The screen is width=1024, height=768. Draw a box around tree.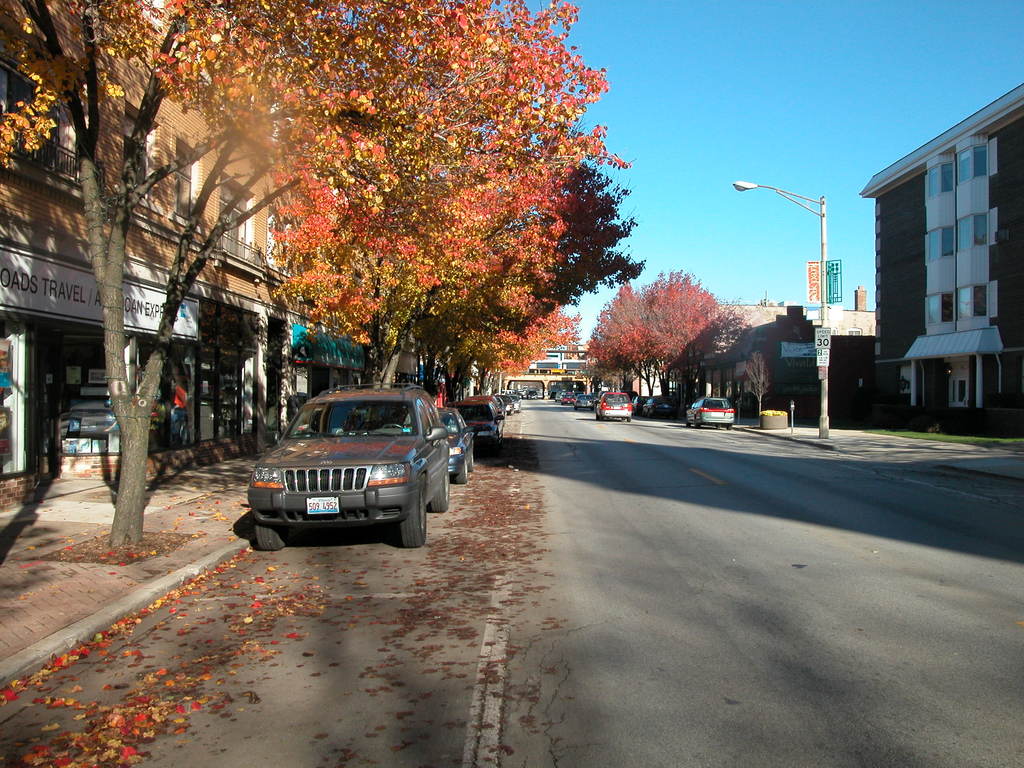
714,315,731,351.
